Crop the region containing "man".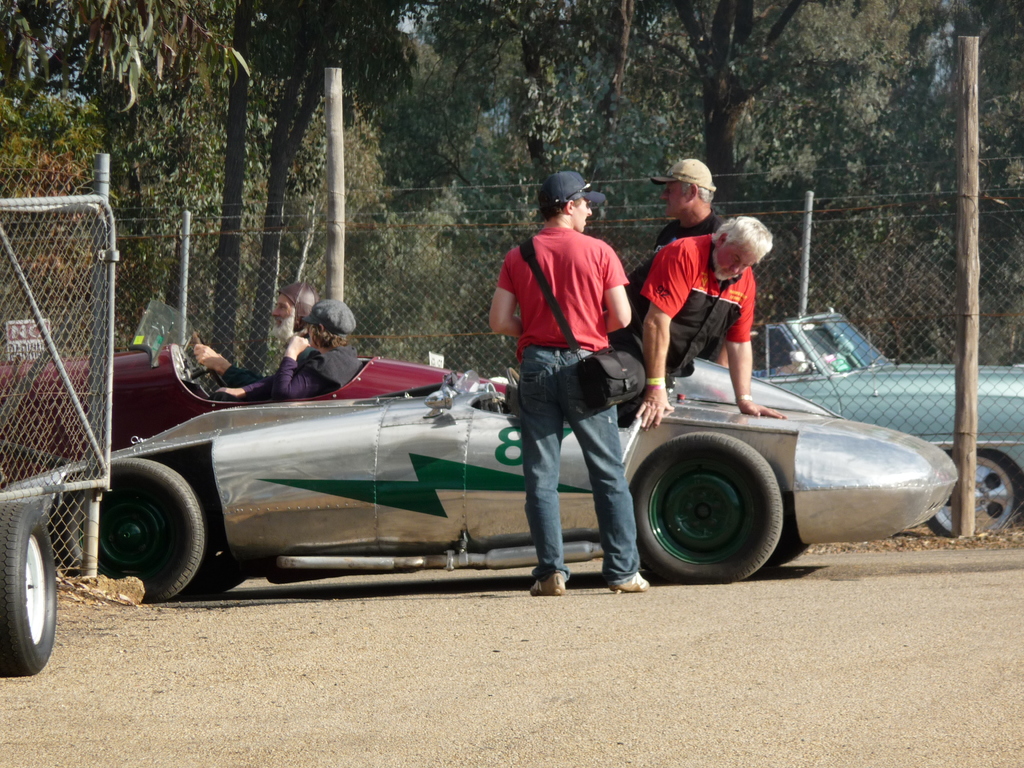
Crop region: crop(188, 278, 328, 389).
